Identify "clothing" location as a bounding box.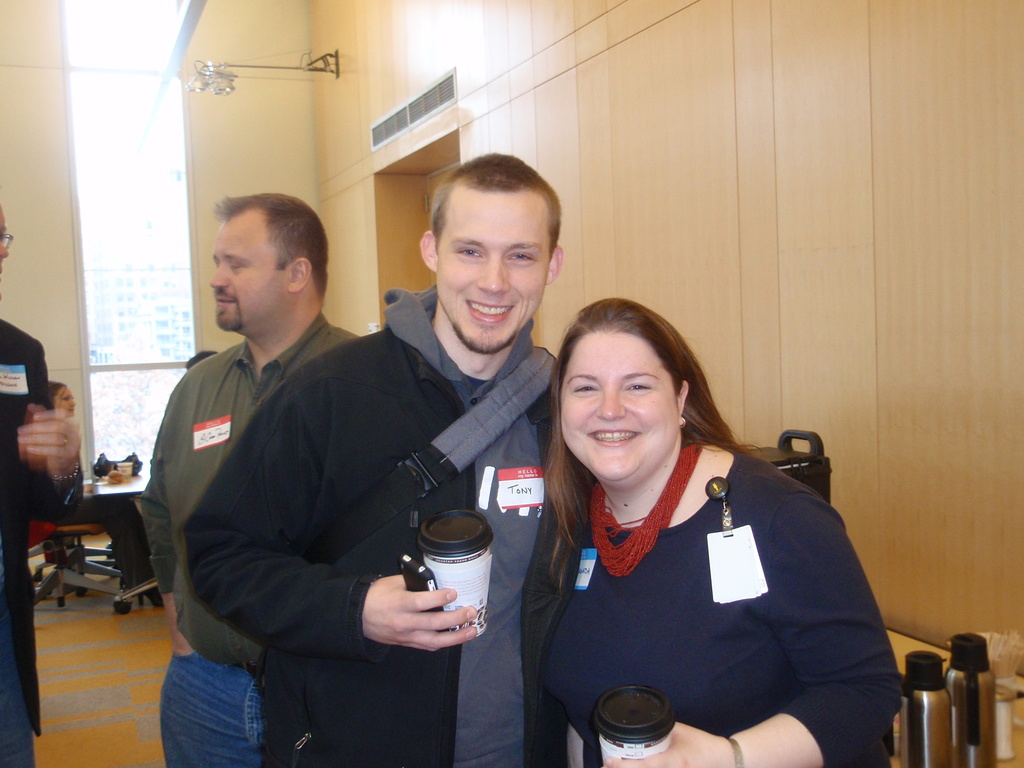
145:312:361:767.
